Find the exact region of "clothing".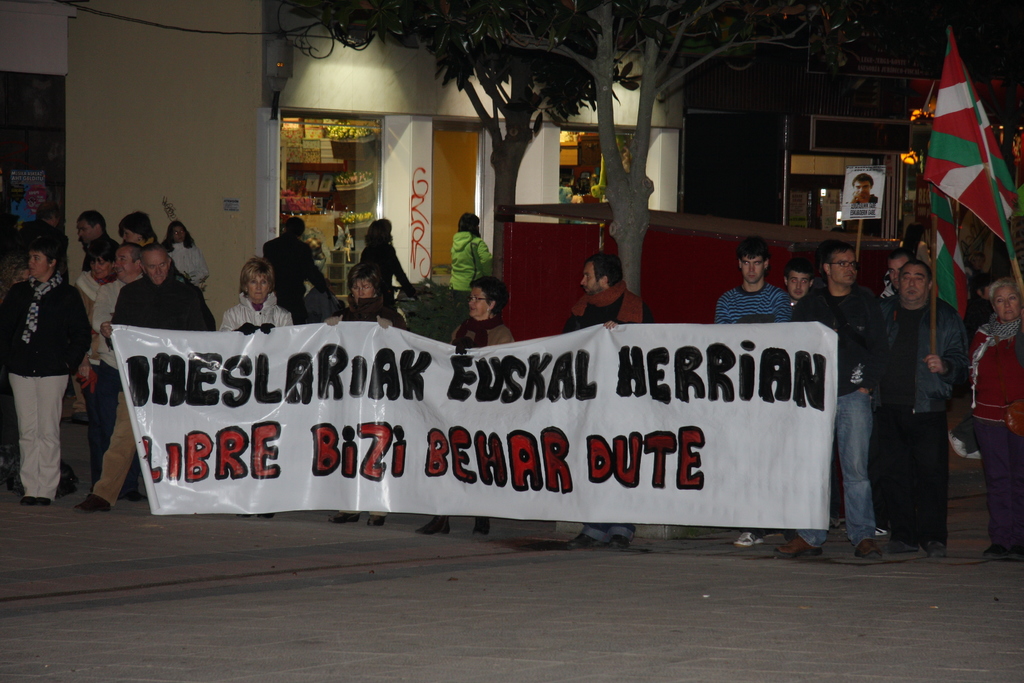
Exact region: 259:234:317:322.
